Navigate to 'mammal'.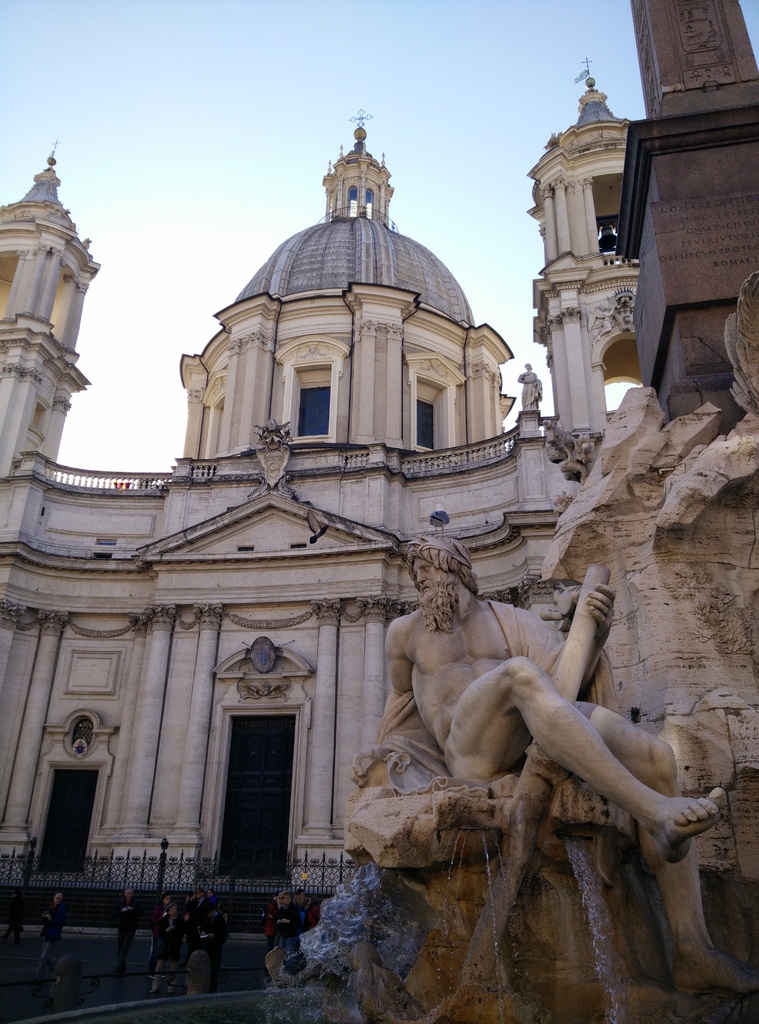
Navigation target: [left=49, top=950, right=75, bottom=1013].
